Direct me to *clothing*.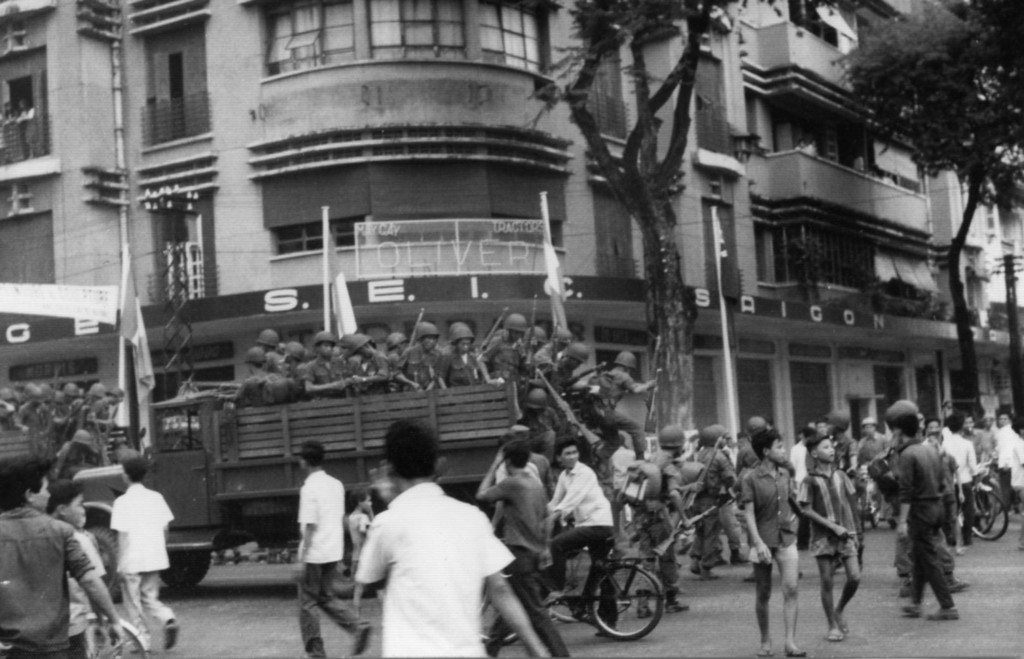
Direction: x1=348, y1=354, x2=384, y2=386.
